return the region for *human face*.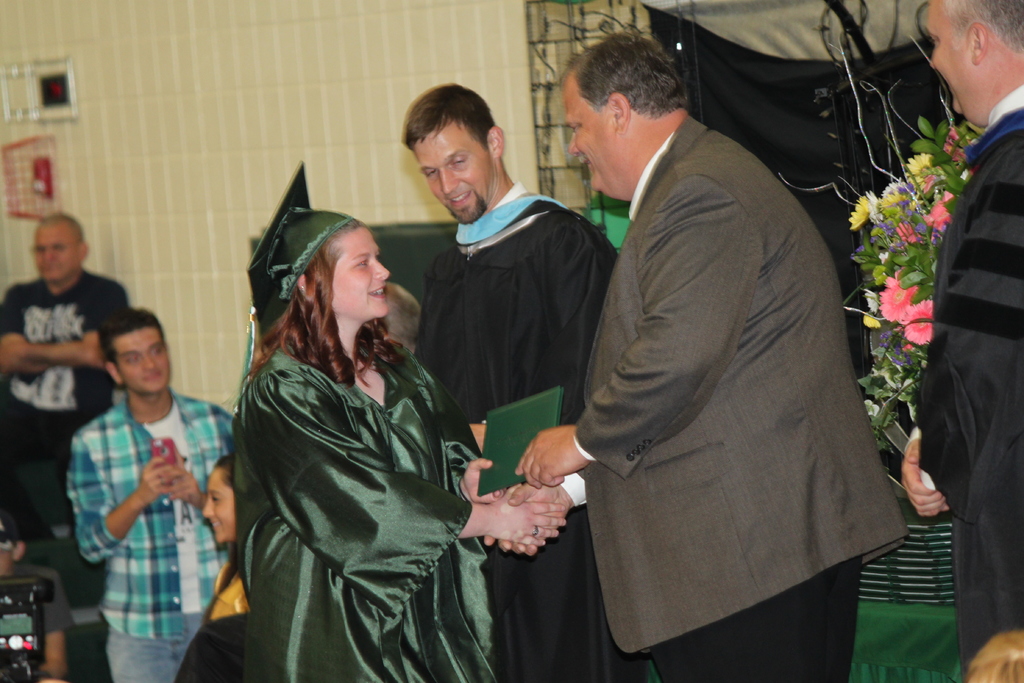
{"x1": 115, "y1": 325, "x2": 169, "y2": 395}.
